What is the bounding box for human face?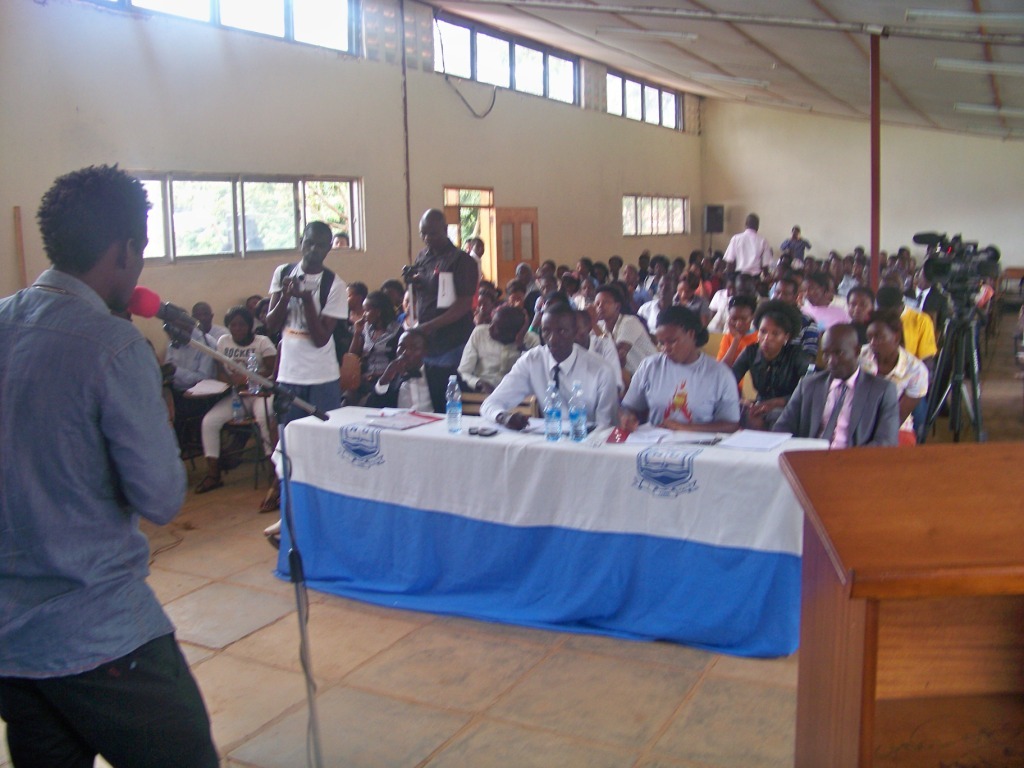
pyautogui.locateOnScreen(395, 335, 424, 368).
